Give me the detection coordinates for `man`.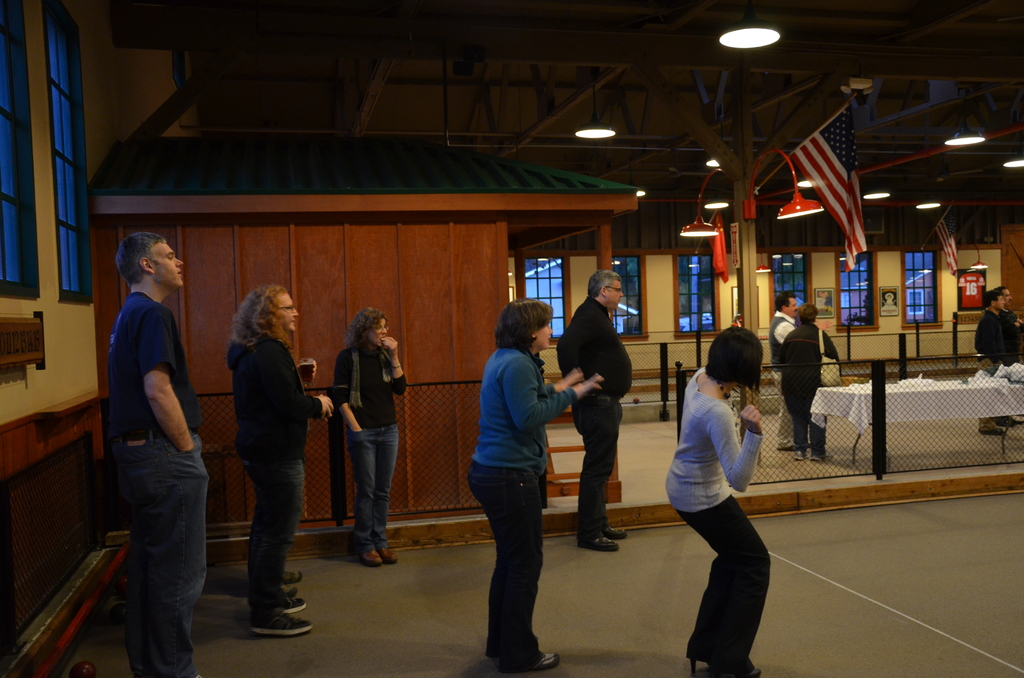
x1=998 y1=285 x2=1023 y2=419.
